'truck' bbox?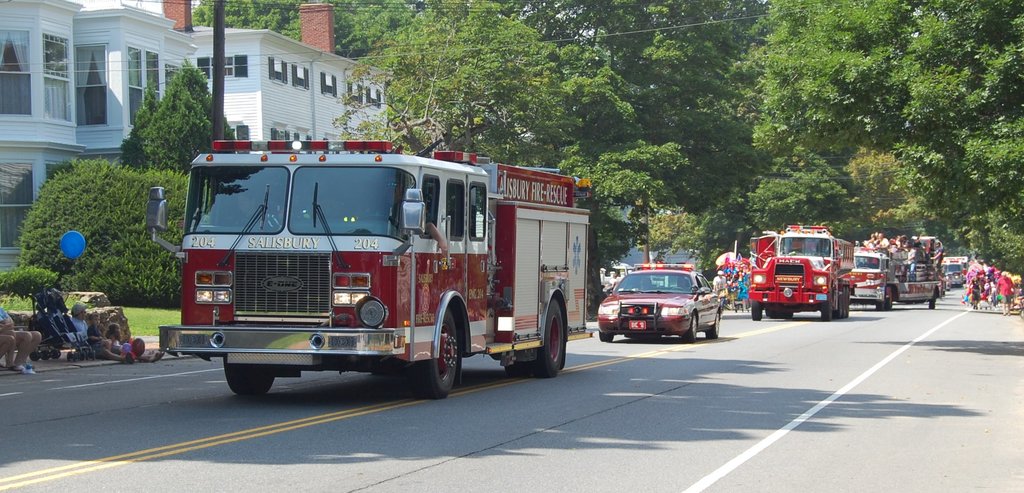
{"x1": 939, "y1": 257, "x2": 971, "y2": 289}
